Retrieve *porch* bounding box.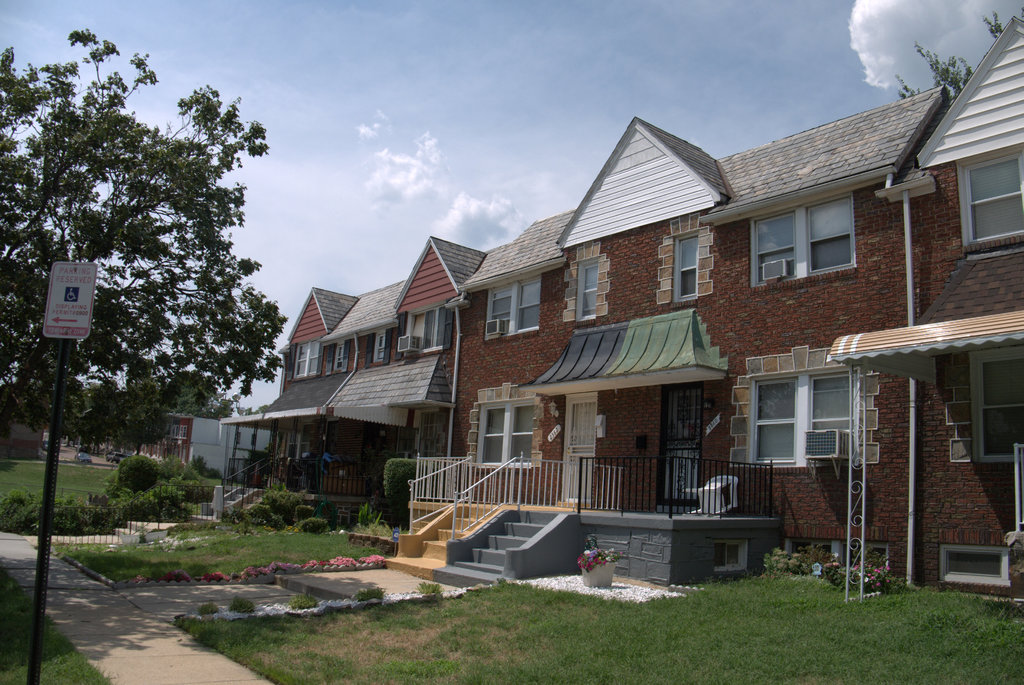
Bounding box: rect(219, 458, 400, 526).
